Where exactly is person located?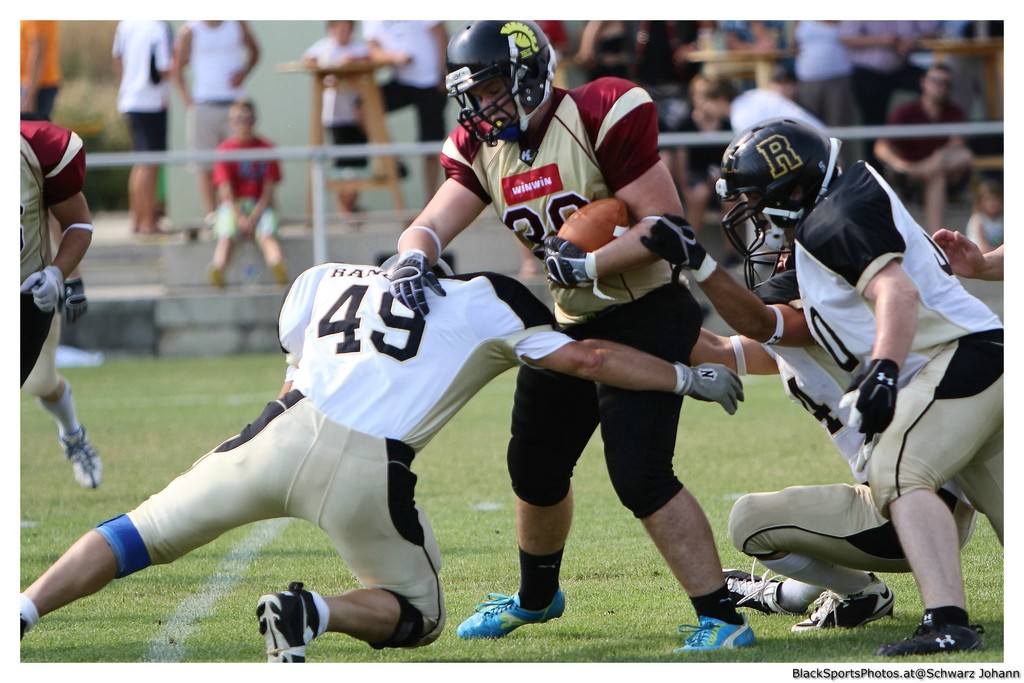
Its bounding box is (717,112,1005,659).
